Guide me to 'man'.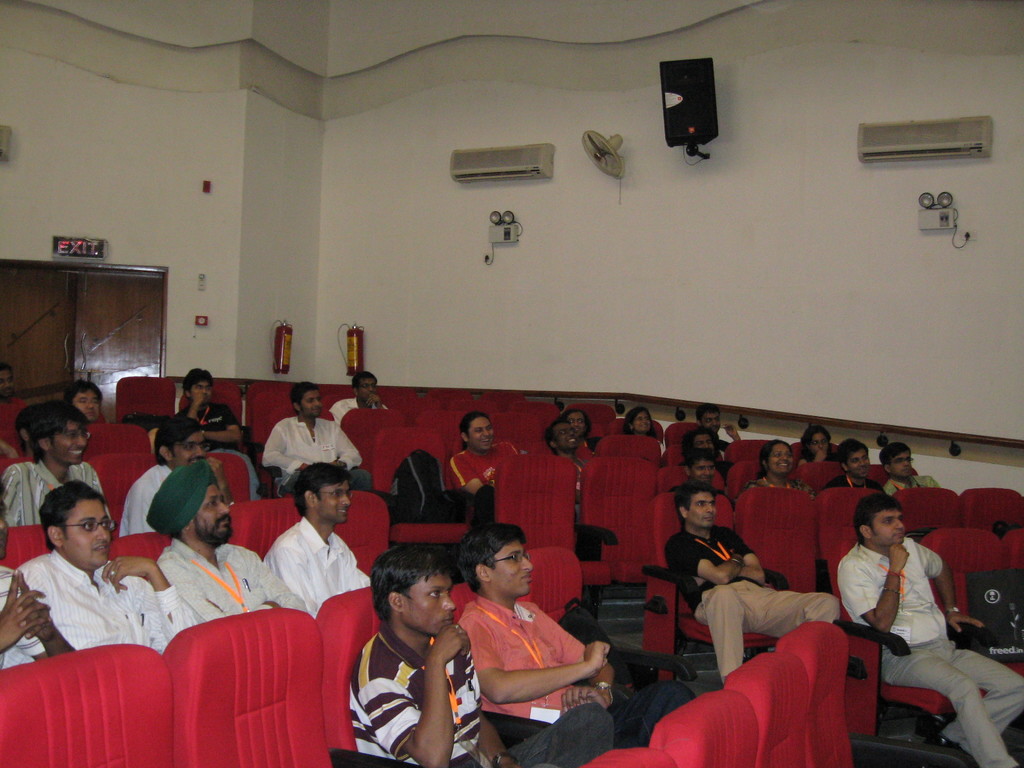
Guidance: region(835, 495, 1023, 767).
